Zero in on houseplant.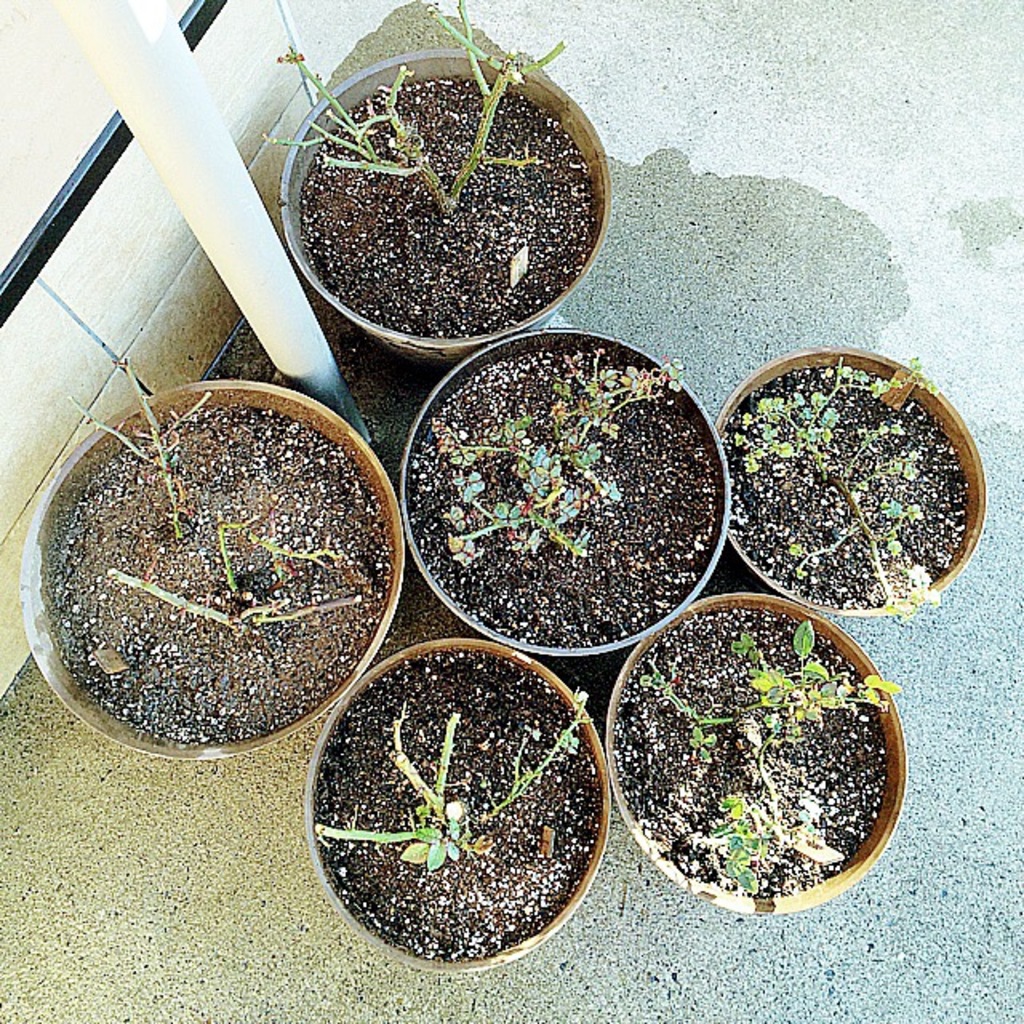
Zeroed in: detection(296, 640, 614, 976).
